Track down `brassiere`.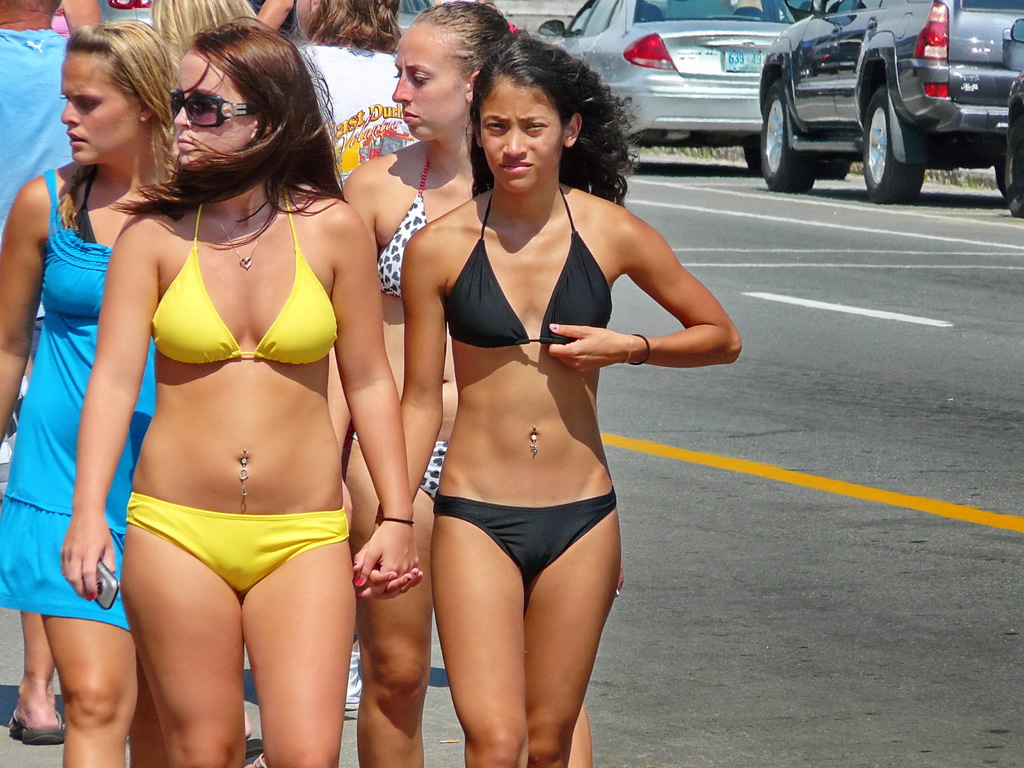
Tracked to <box>377,158,431,298</box>.
